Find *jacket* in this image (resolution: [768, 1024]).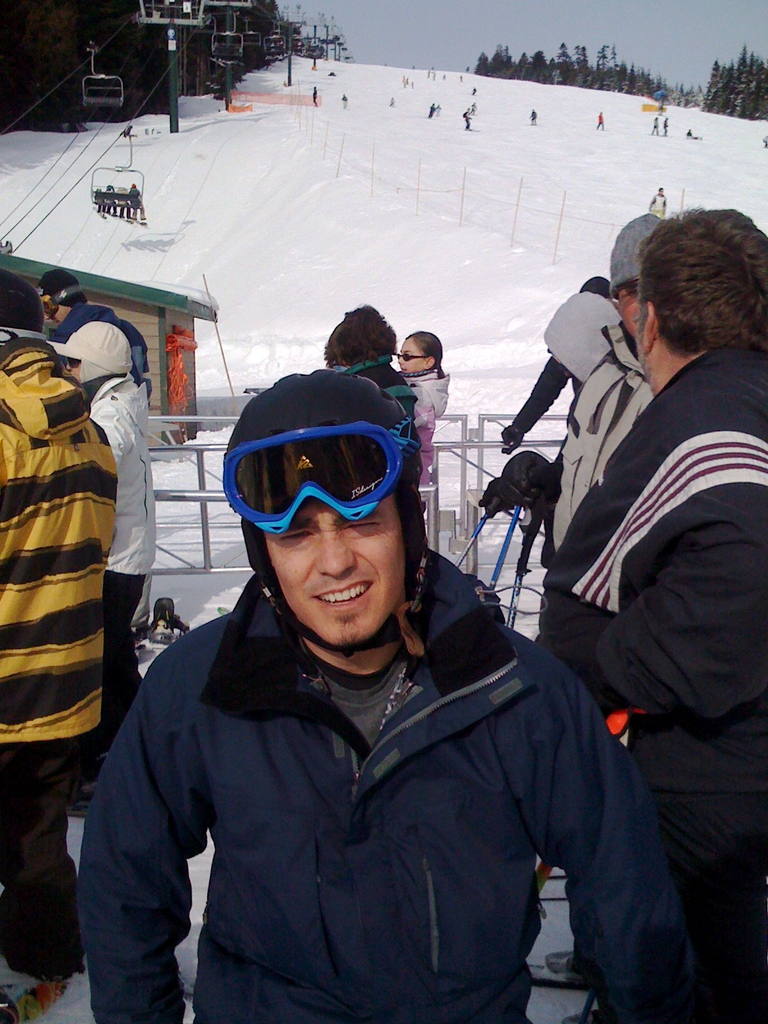
(85, 484, 681, 1023).
